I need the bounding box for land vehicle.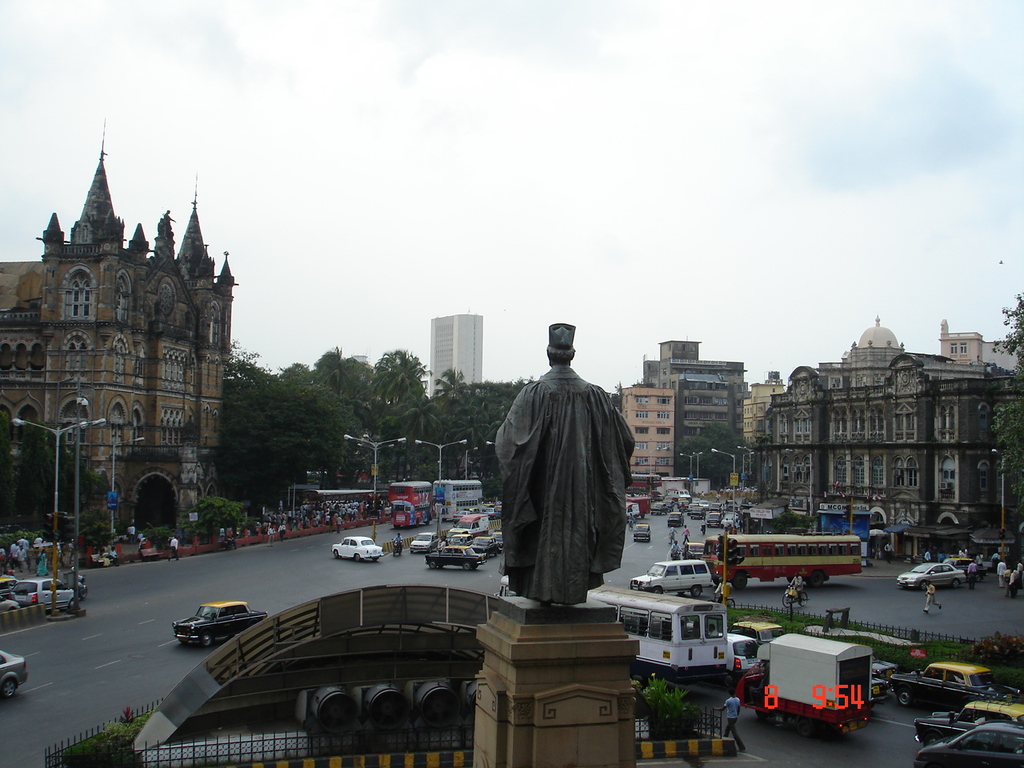
Here it is: {"x1": 330, "y1": 535, "x2": 384, "y2": 562}.
